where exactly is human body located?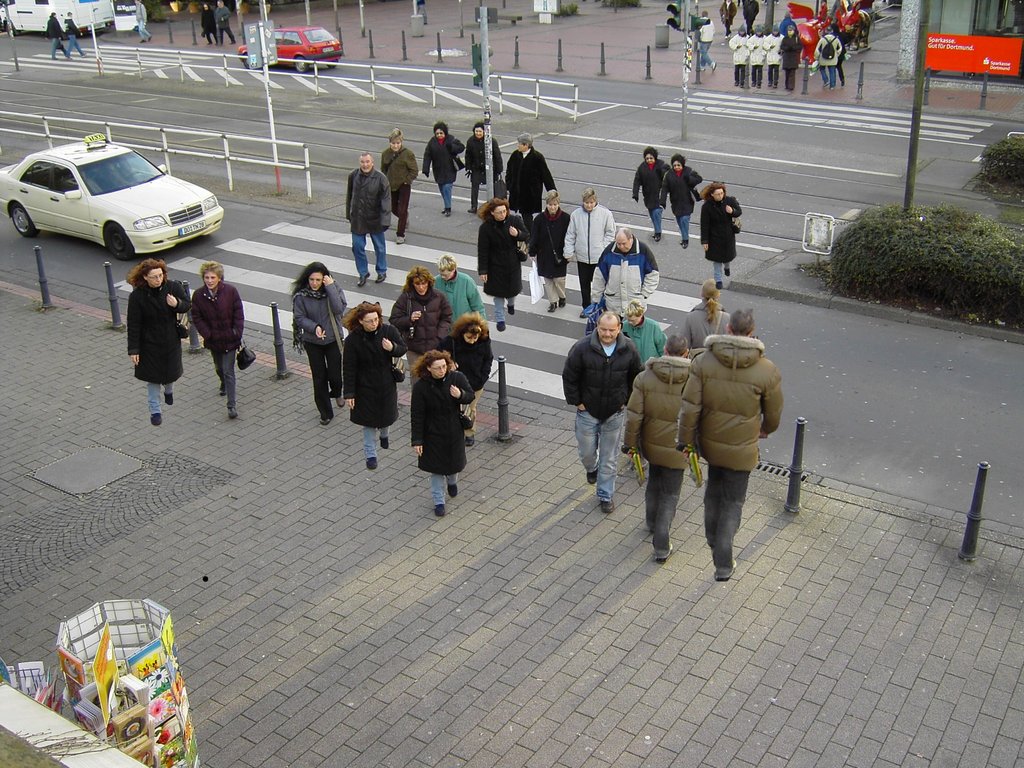
Its bounding box is x1=381, y1=145, x2=418, y2=246.
